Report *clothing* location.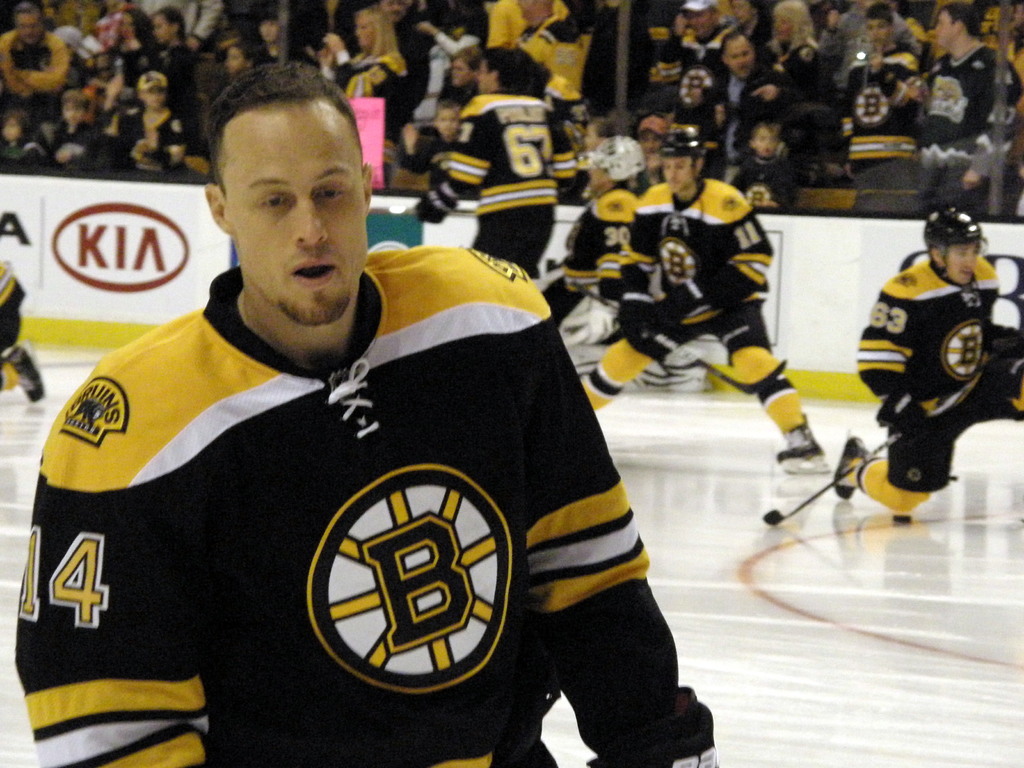
Report: detection(907, 43, 1023, 218).
